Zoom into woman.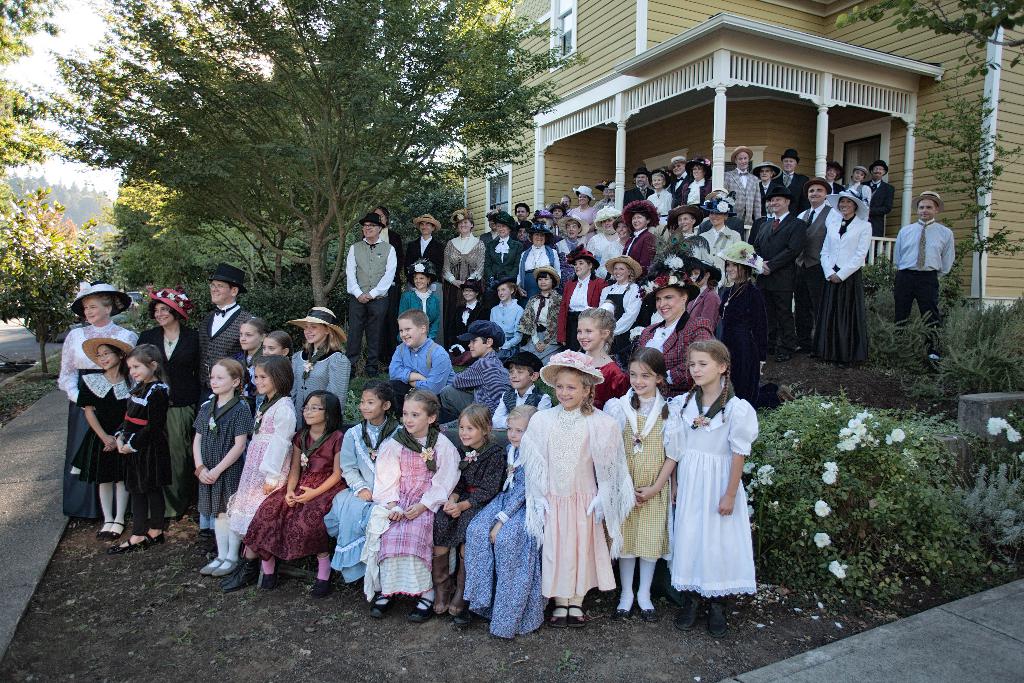
Zoom target: select_region(396, 258, 446, 344).
